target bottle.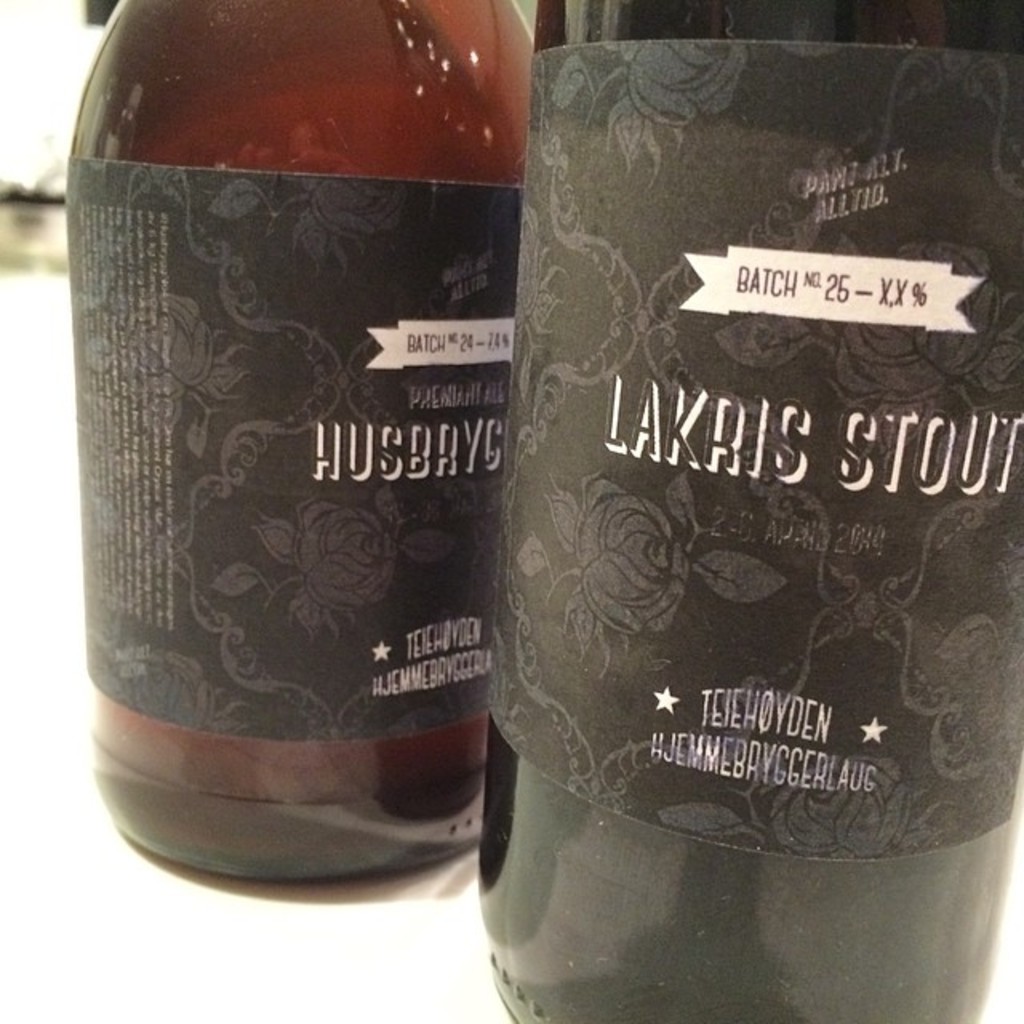
Target region: [x1=478, y1=0, x2=1019, y2=1016].
